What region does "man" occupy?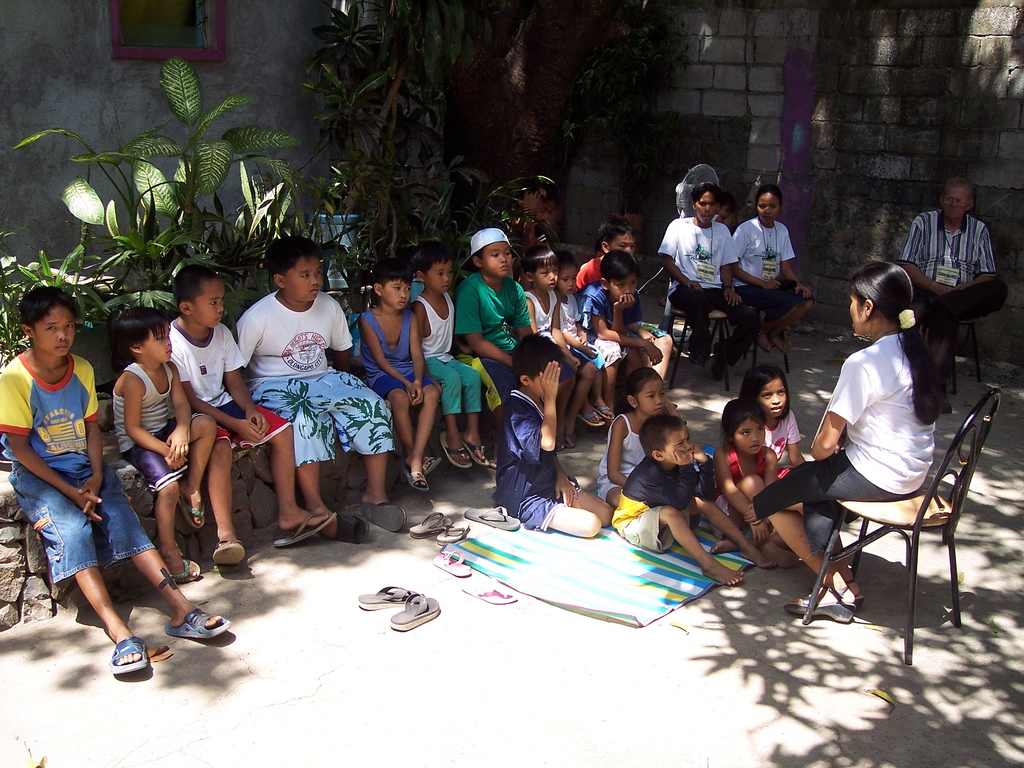
x1=899 y1=170 x2=1007 y2=358.
